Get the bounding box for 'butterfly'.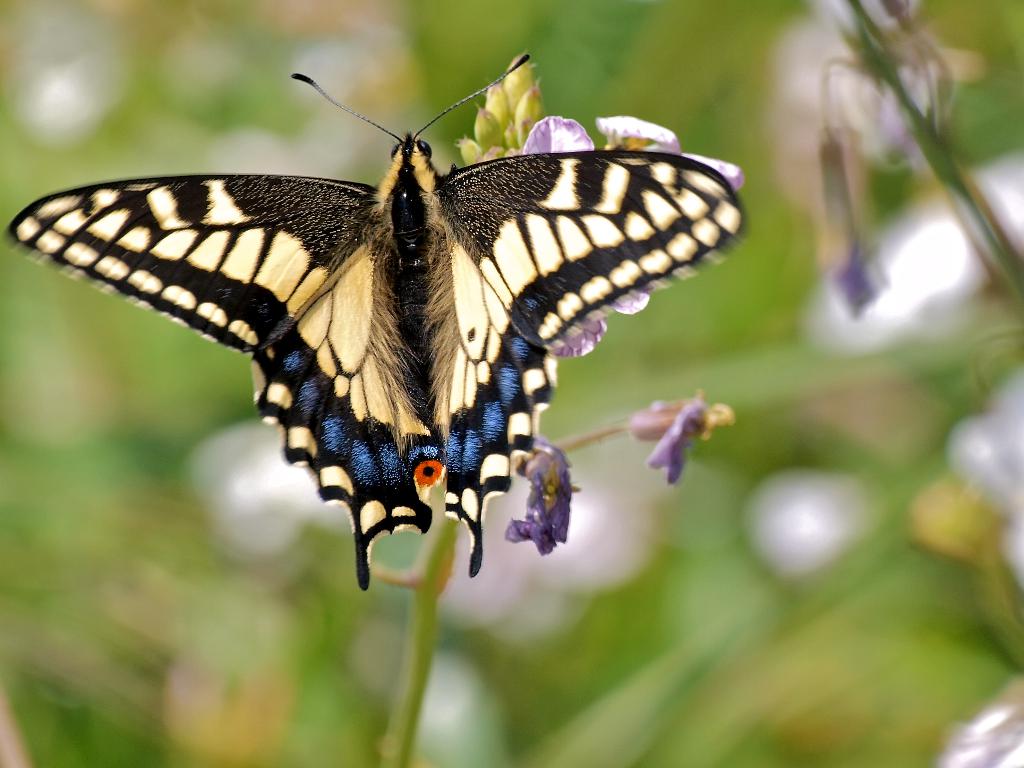
select_region(28, 34, 733, 566).
